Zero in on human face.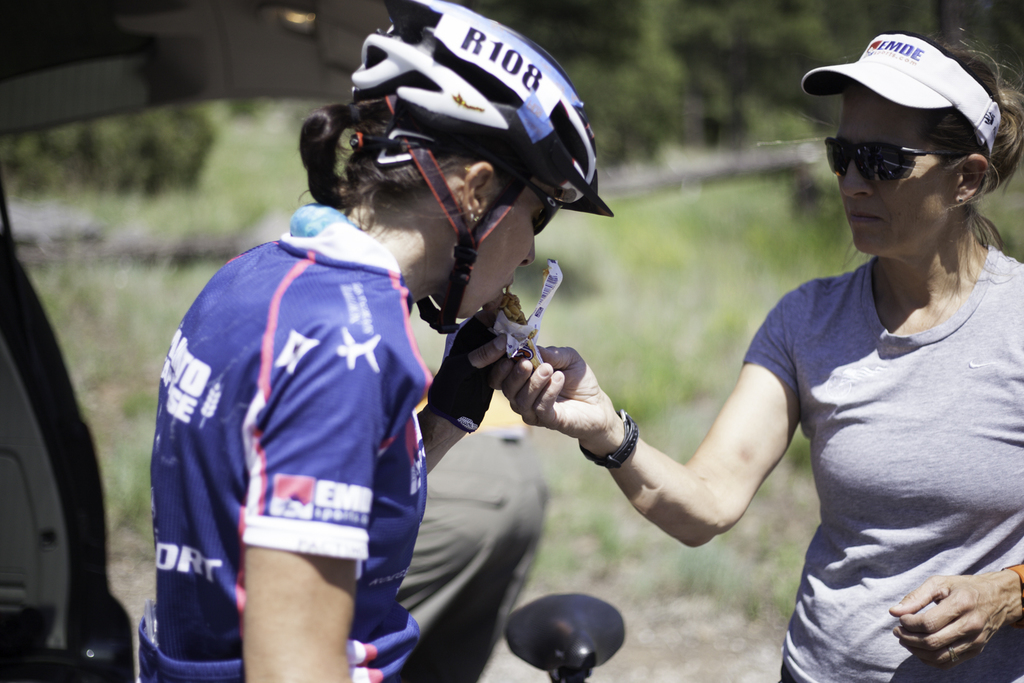
Zeroed in: box(468, 177, 557, 318).
